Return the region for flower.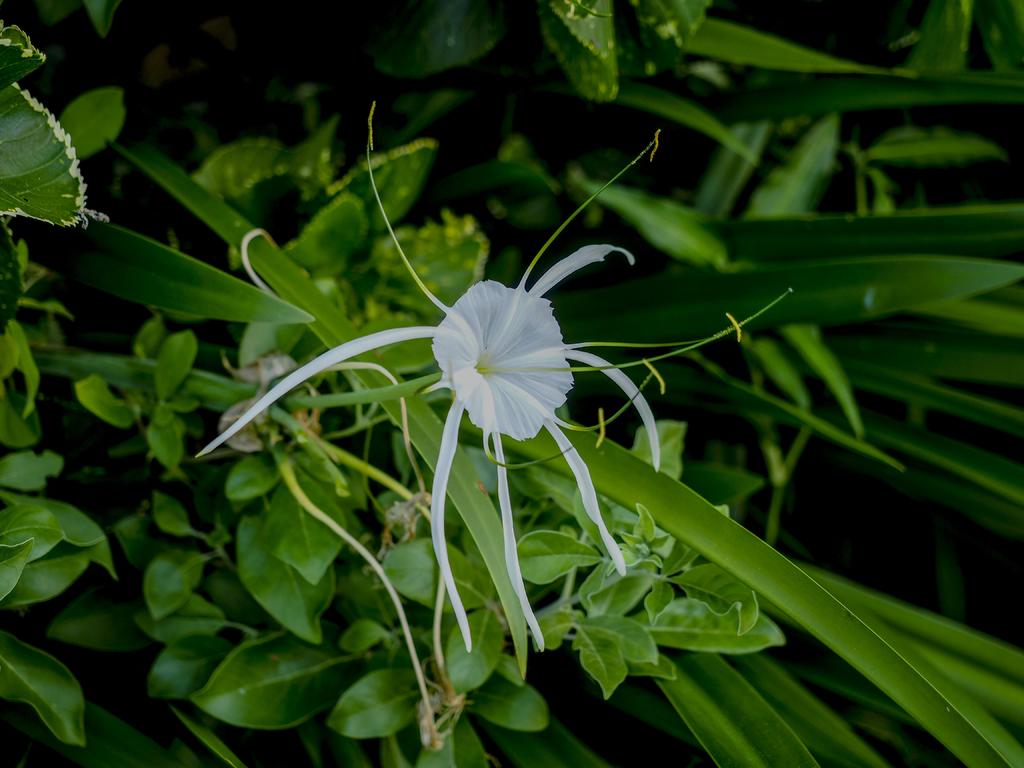
x1=193, y1=100, x2=788, y2=655.
